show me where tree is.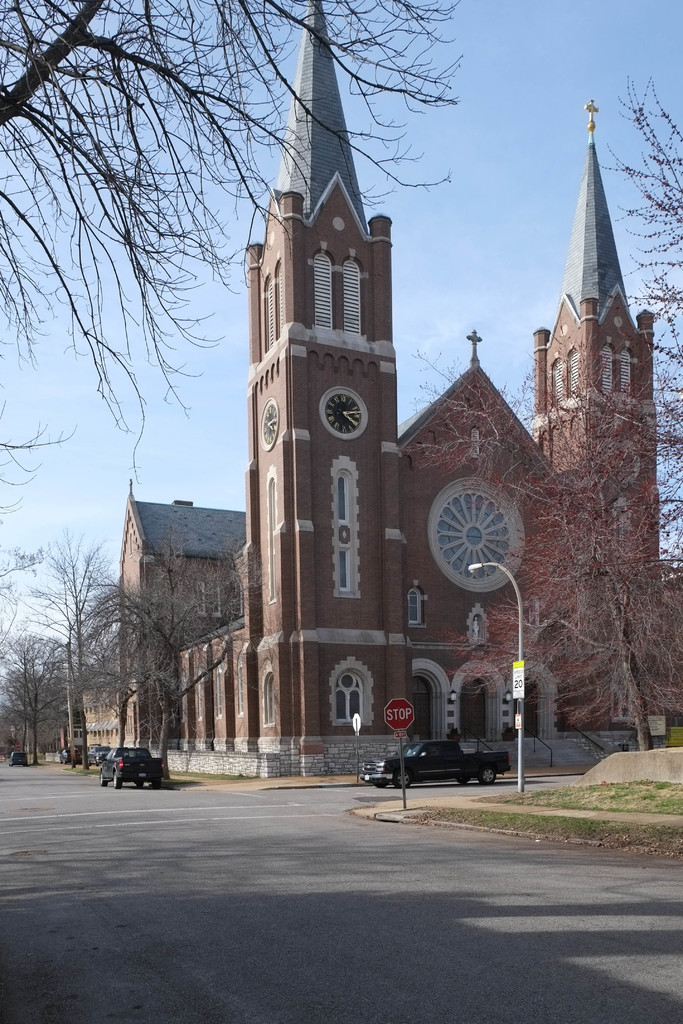
tree is at Rect(407, 70, 682, 755).
